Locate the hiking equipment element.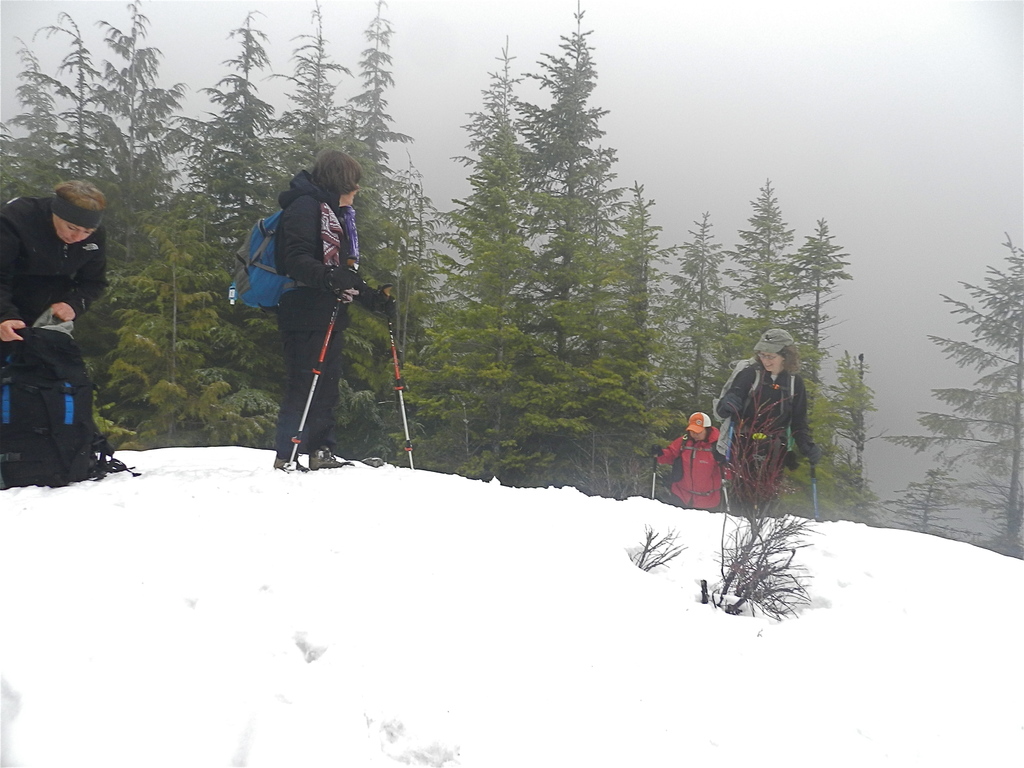
Element bbox: rect(324, 262, 362, 312).
